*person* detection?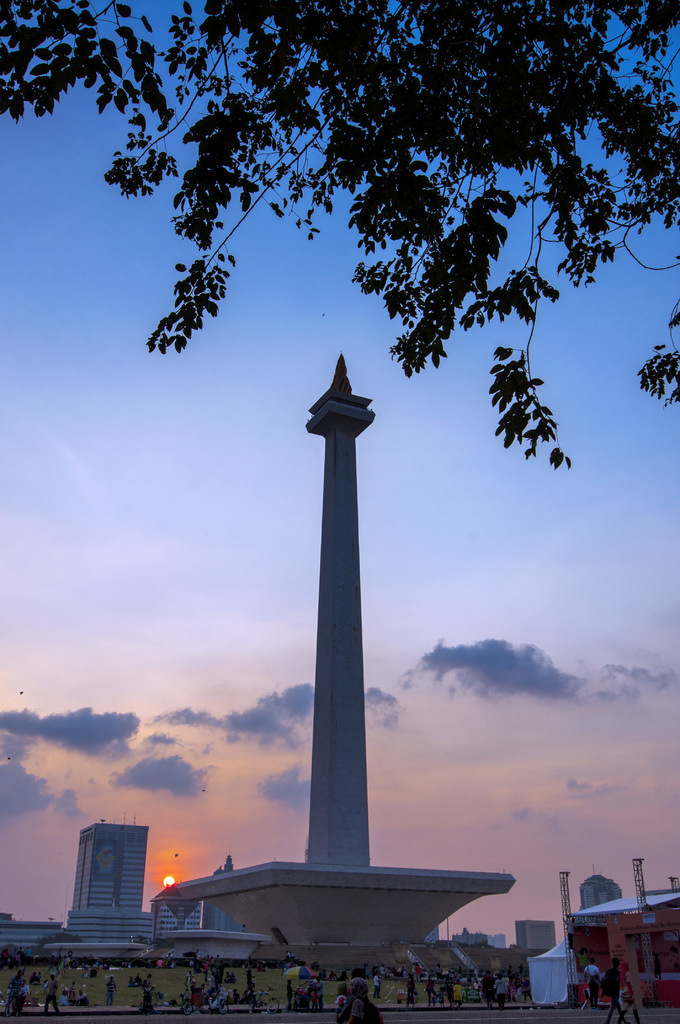
[left=42, top=975, right=61, bottom=1015]
